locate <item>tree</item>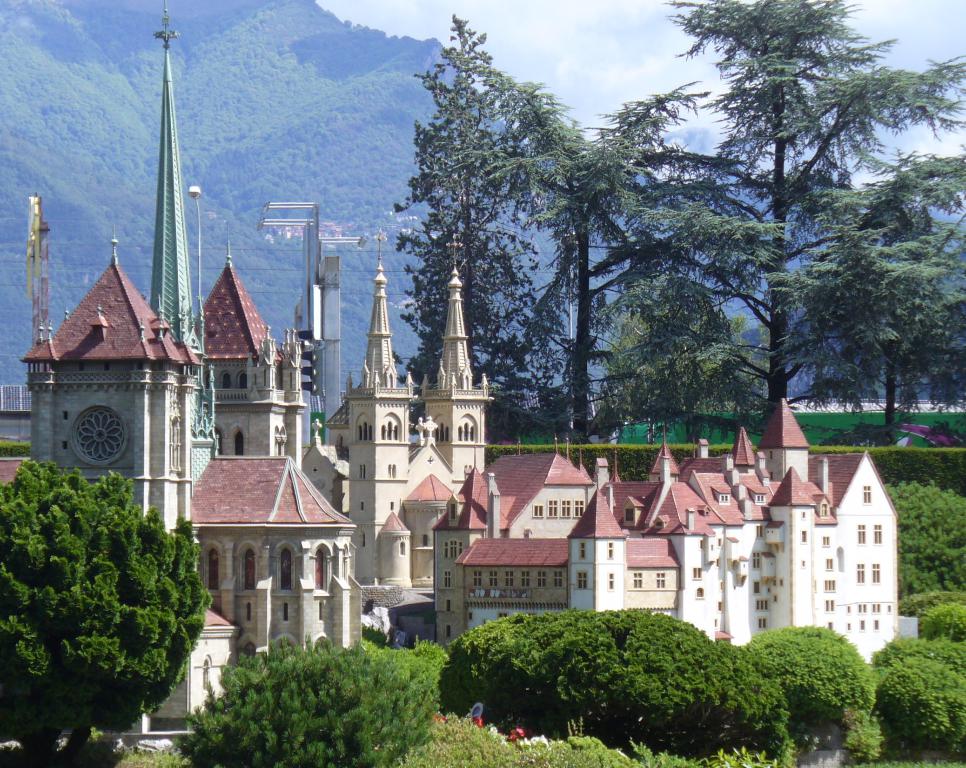
rect(888, 480, 965, 598)
